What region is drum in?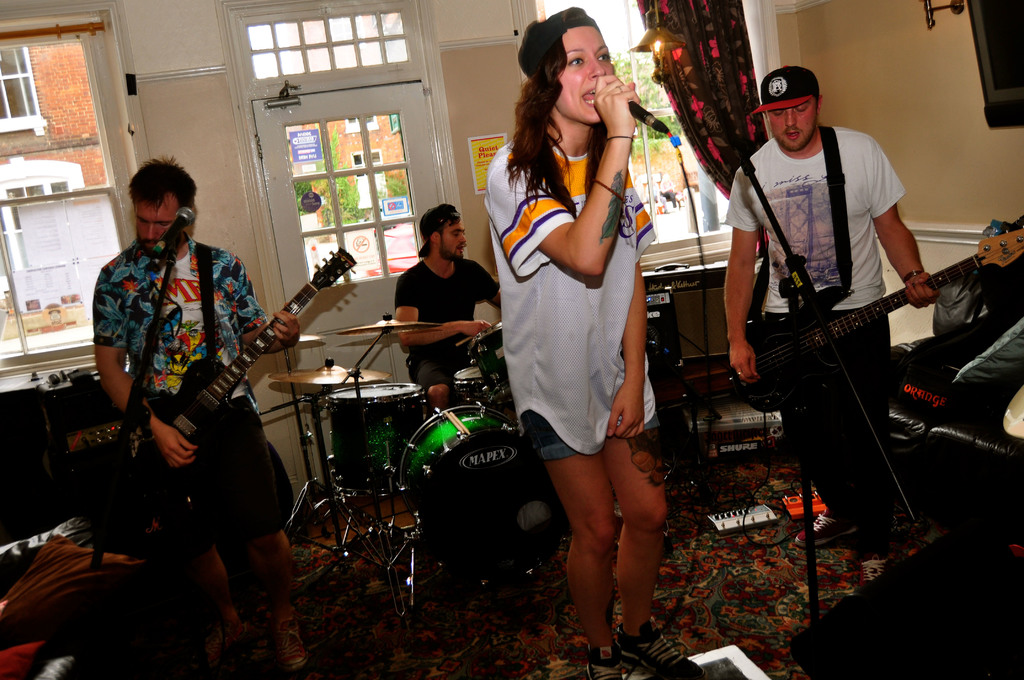
(left=451, top=362, right=492, bottom=407).
